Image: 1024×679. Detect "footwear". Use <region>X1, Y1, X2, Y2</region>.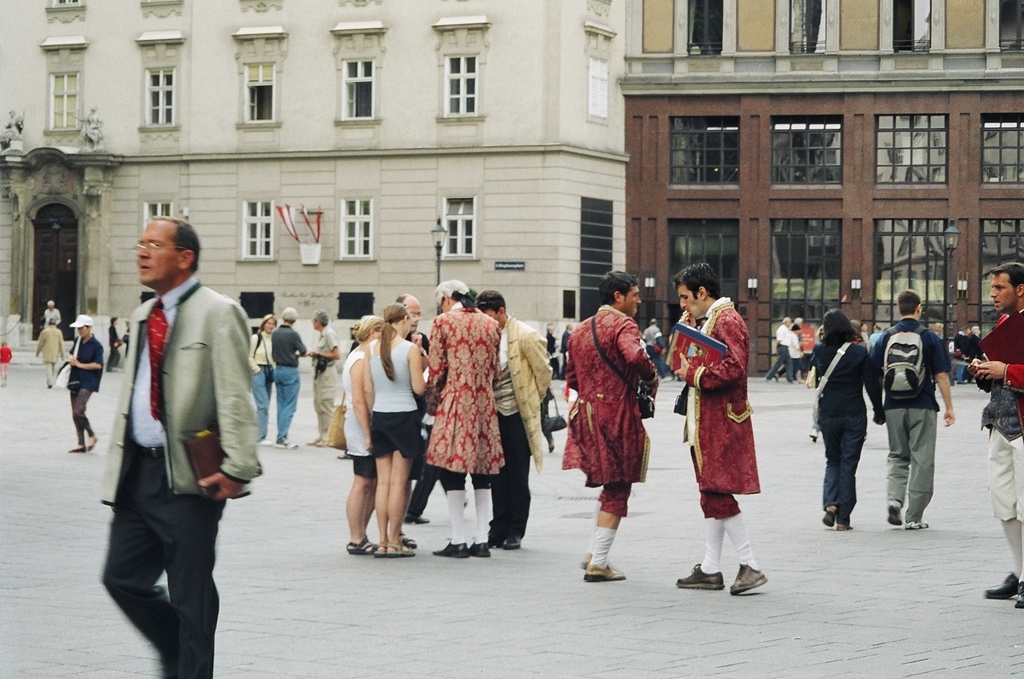
<region>337, 452, 352, 459</region>.
